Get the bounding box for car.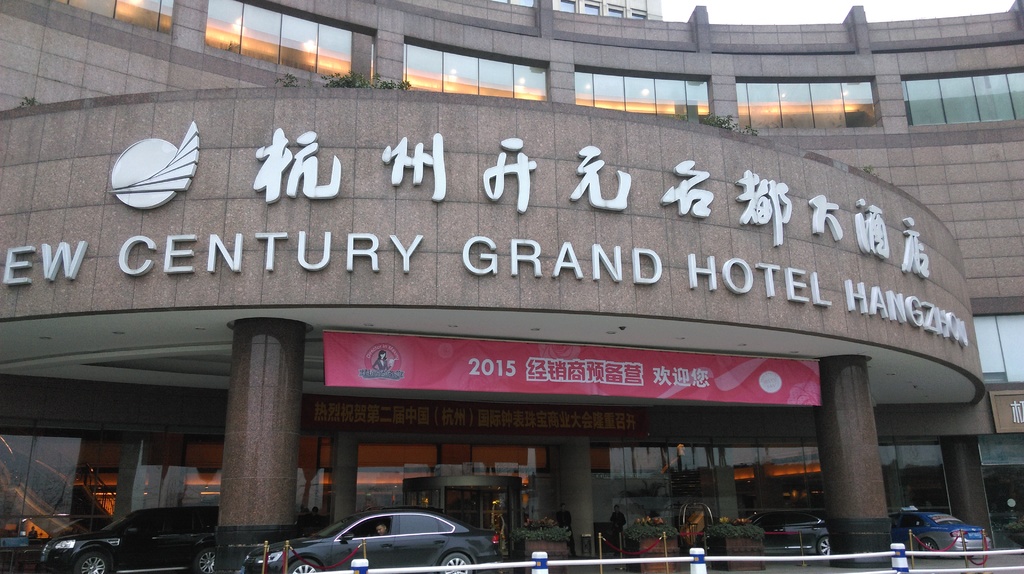
[x1=237, y1=505, x2=500, y2=573].
